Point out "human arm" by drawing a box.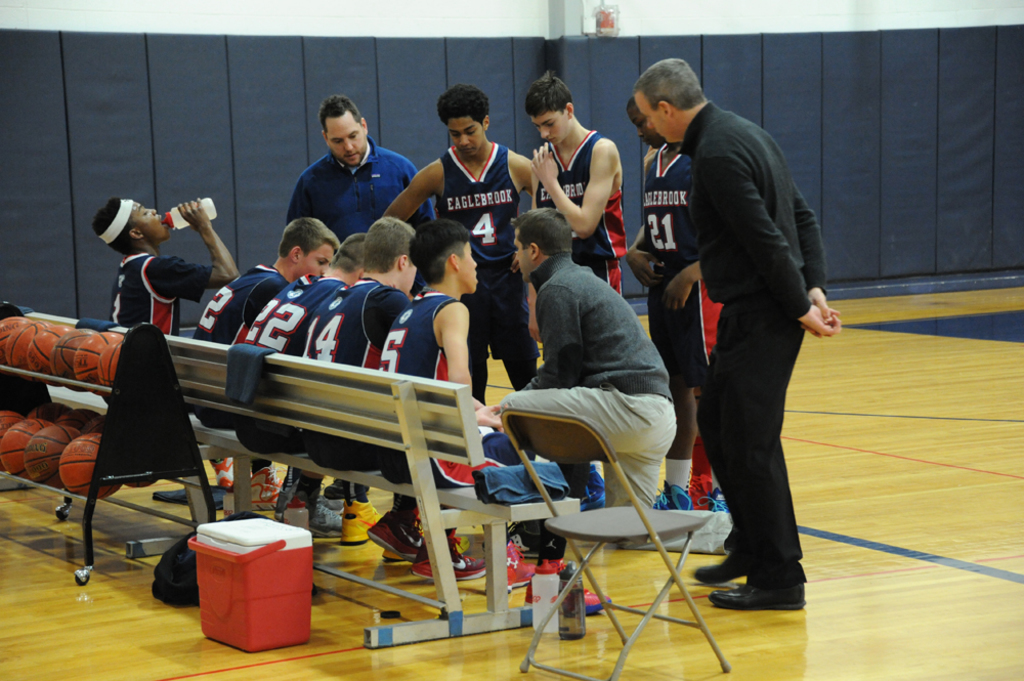
l=699, t=156, r=843, b=336.
